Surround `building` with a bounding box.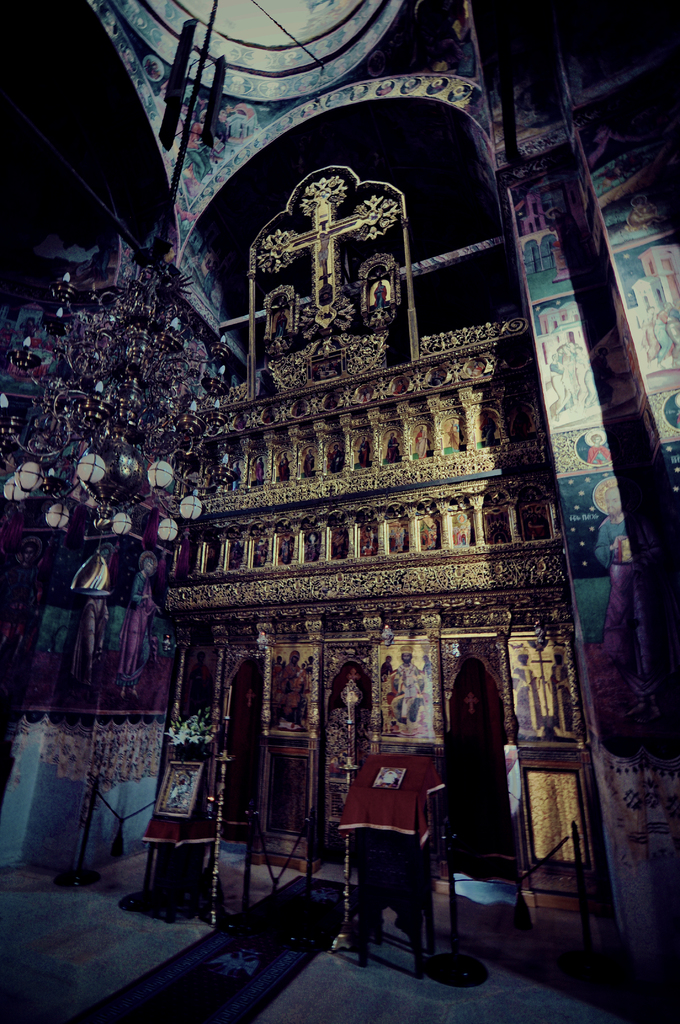
[x1=0, y1=0, x2=679, y2=1023].
